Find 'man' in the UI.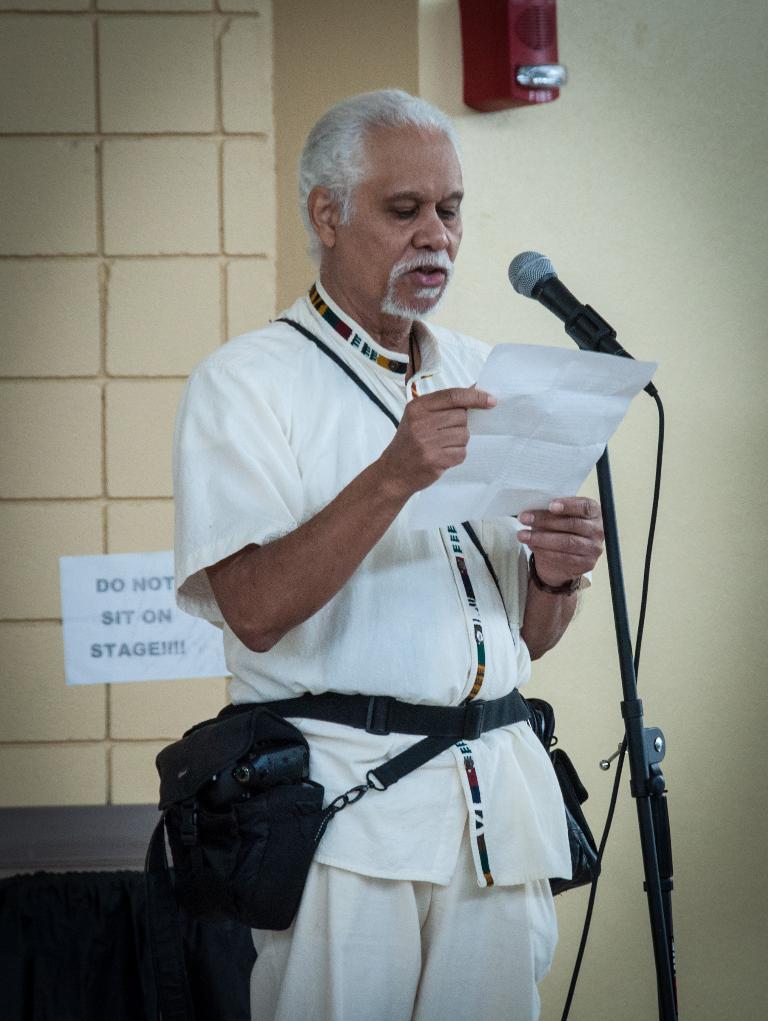
UI element at [177, 102, 644, 1018].
